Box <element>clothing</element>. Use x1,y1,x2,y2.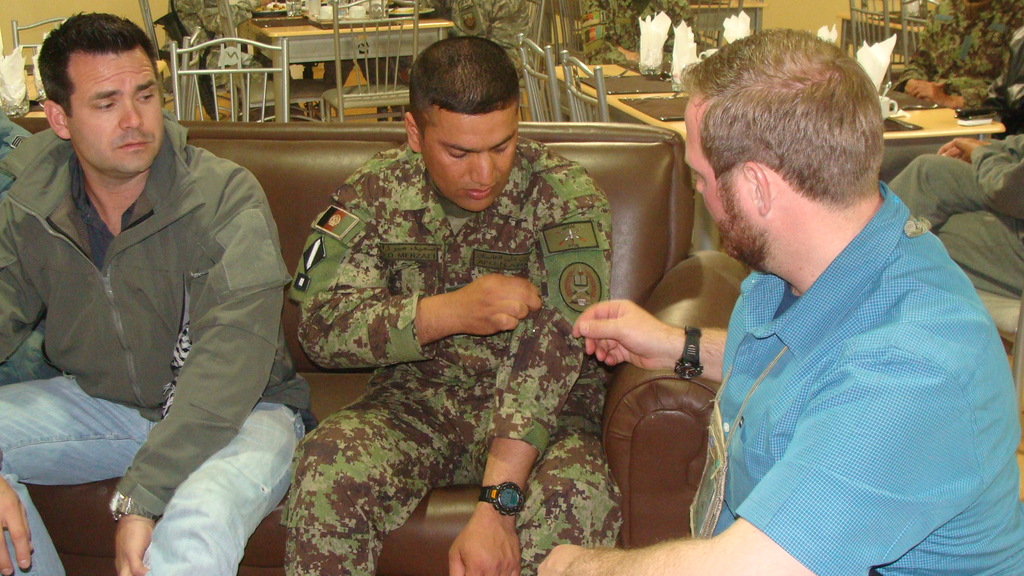
578,0,703,68.
